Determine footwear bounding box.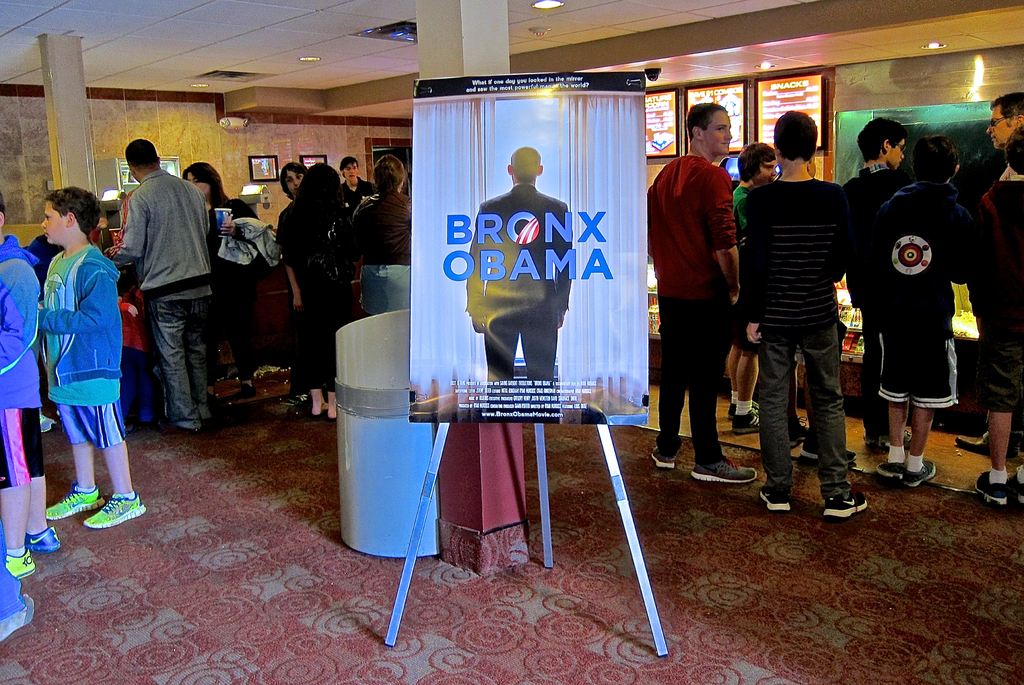
Determined: Rect(821, 492, 870, 517).
